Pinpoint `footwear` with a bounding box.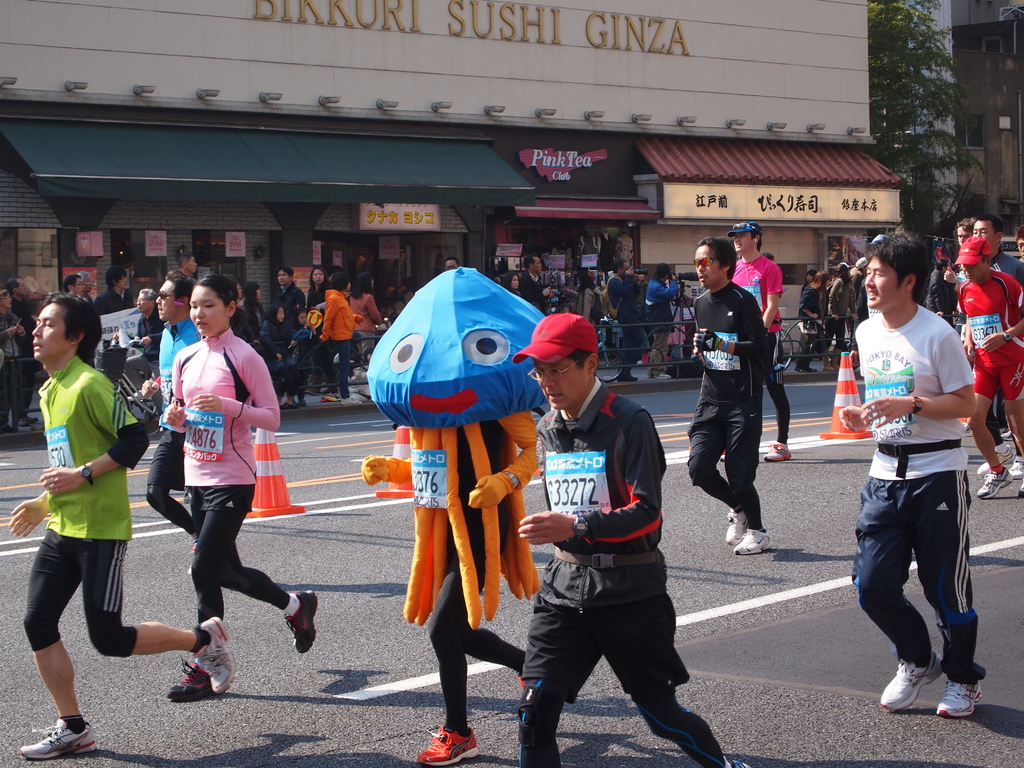
296:399:307:406.
